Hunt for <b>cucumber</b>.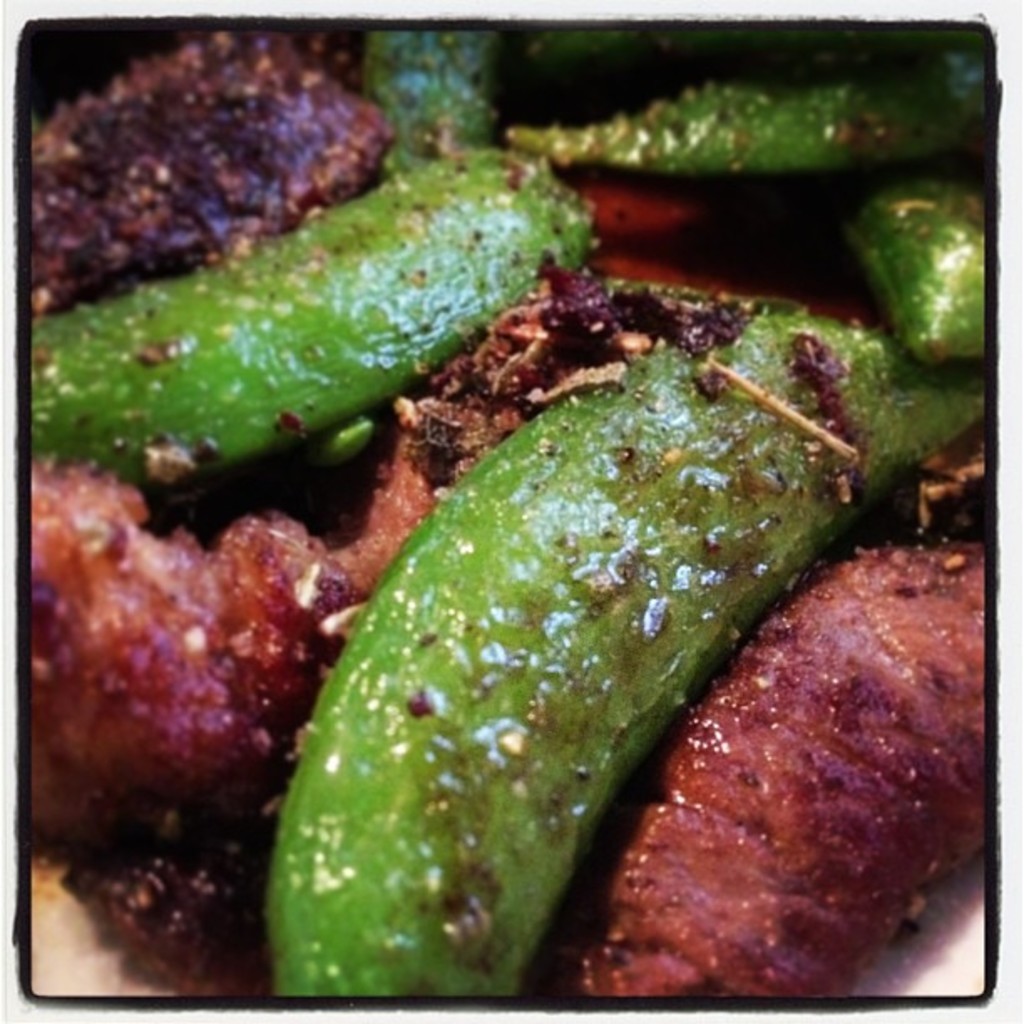
Hunted down at 283, 305, 909, 992.
